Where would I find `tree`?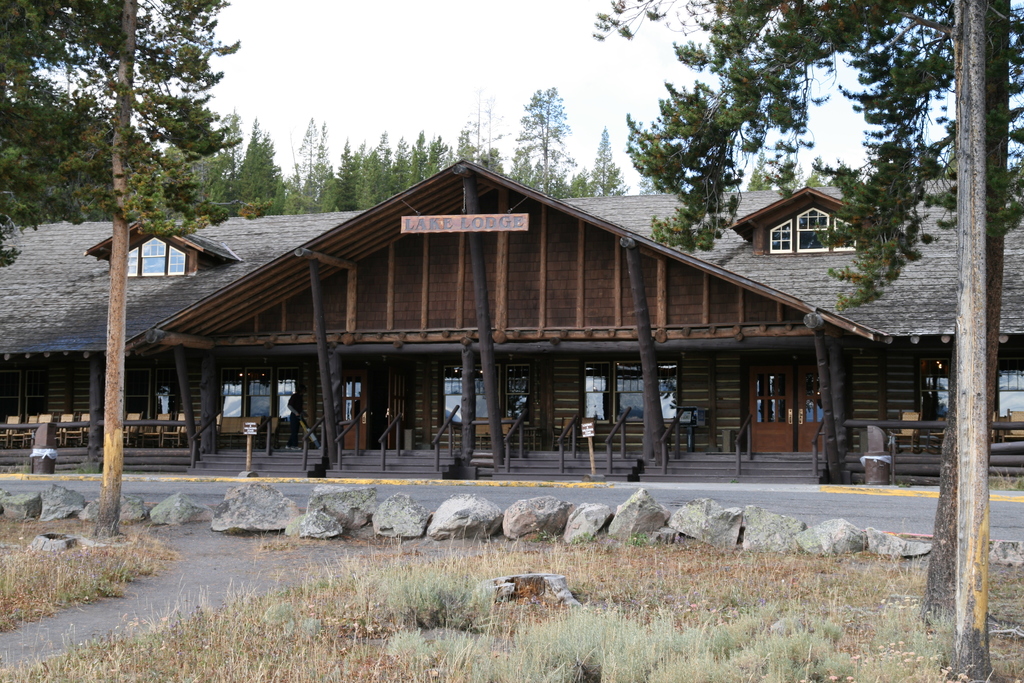
At <box>0,0,239,539</box>.
